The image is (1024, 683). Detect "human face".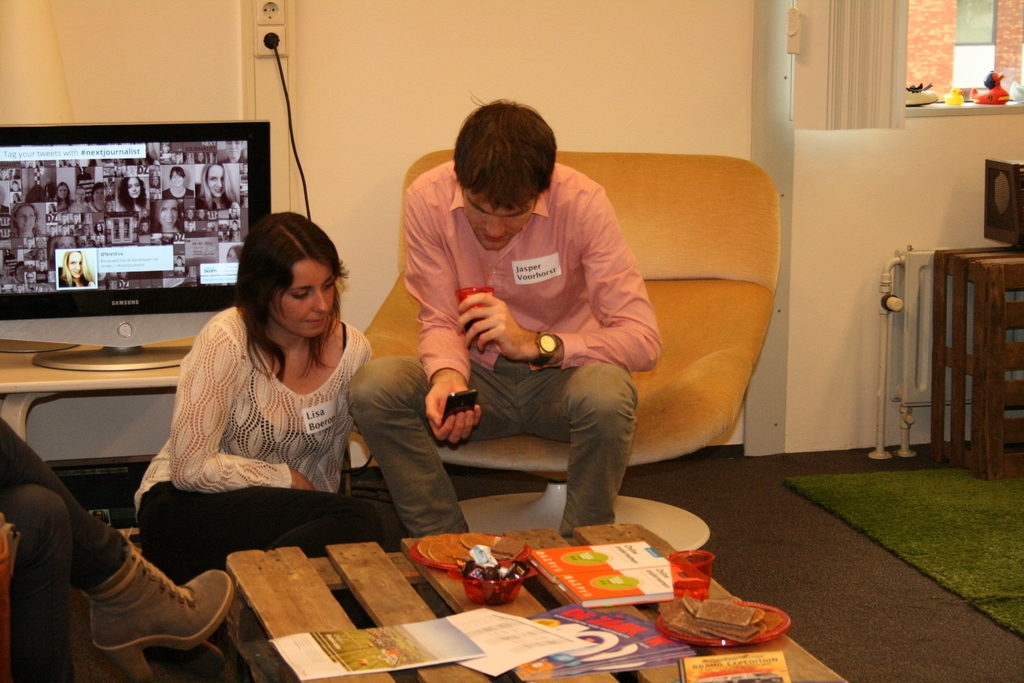
Detection: rect(76, 189, 84, 204).
